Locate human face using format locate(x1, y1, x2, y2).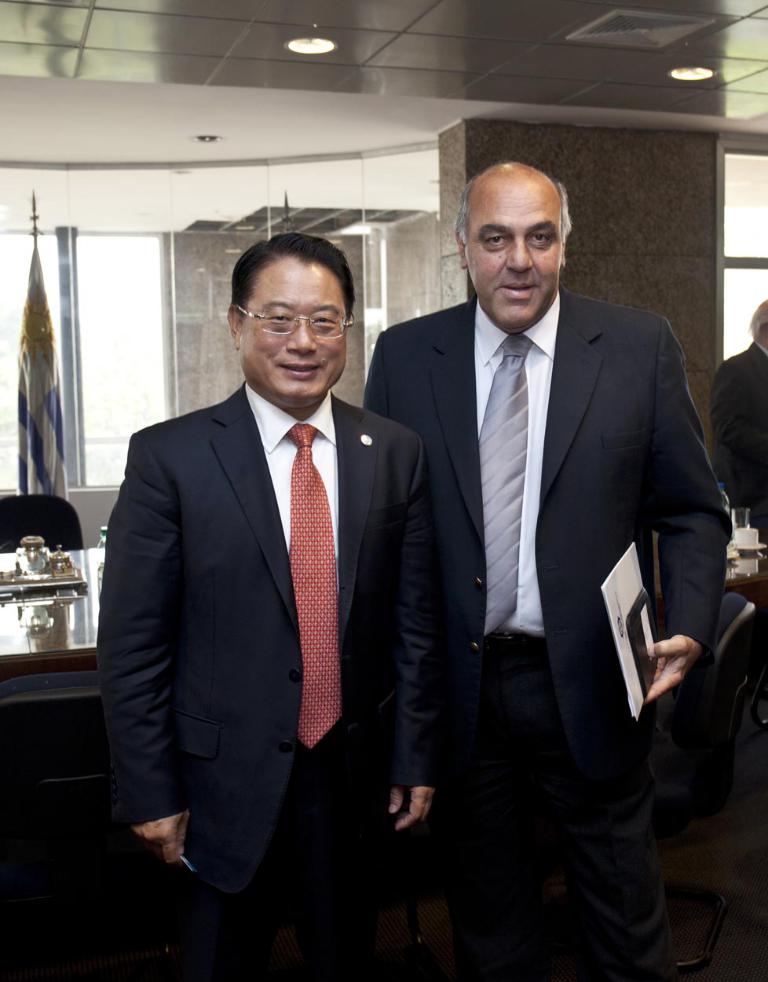
locate(470, 159, 567, 321).
